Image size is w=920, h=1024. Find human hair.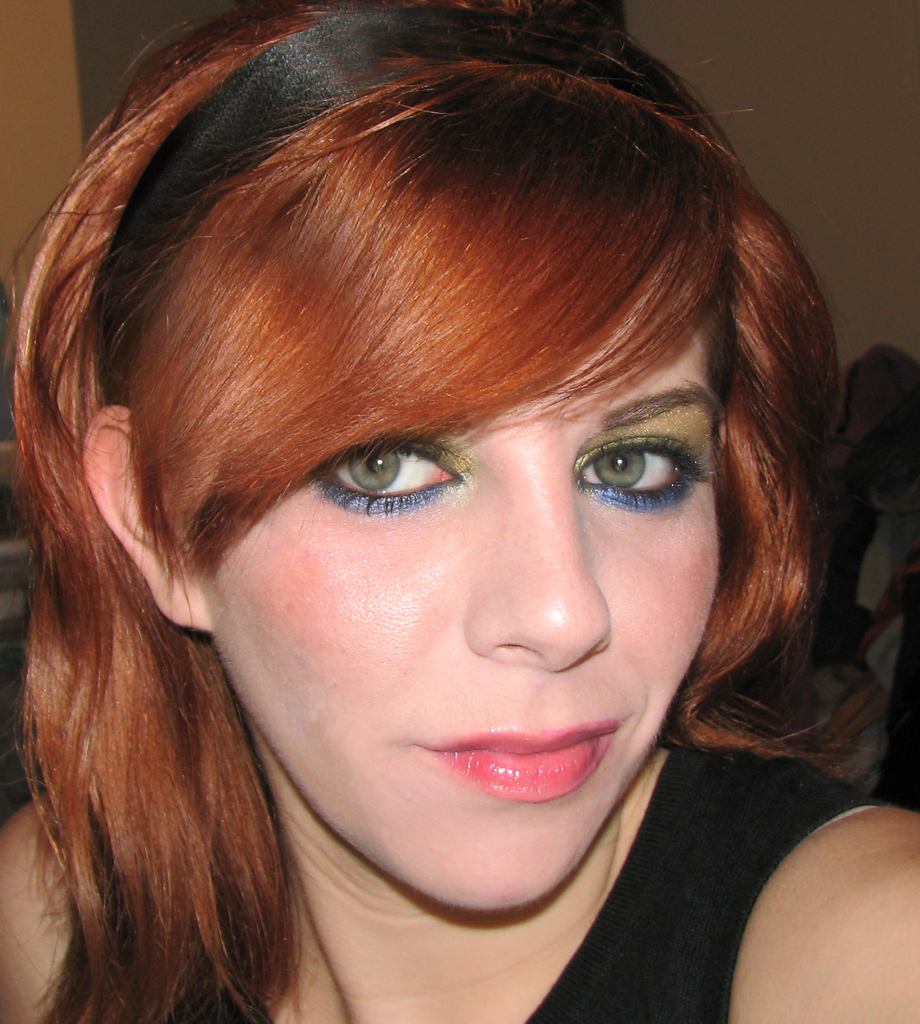
[0,0,879,1023].
